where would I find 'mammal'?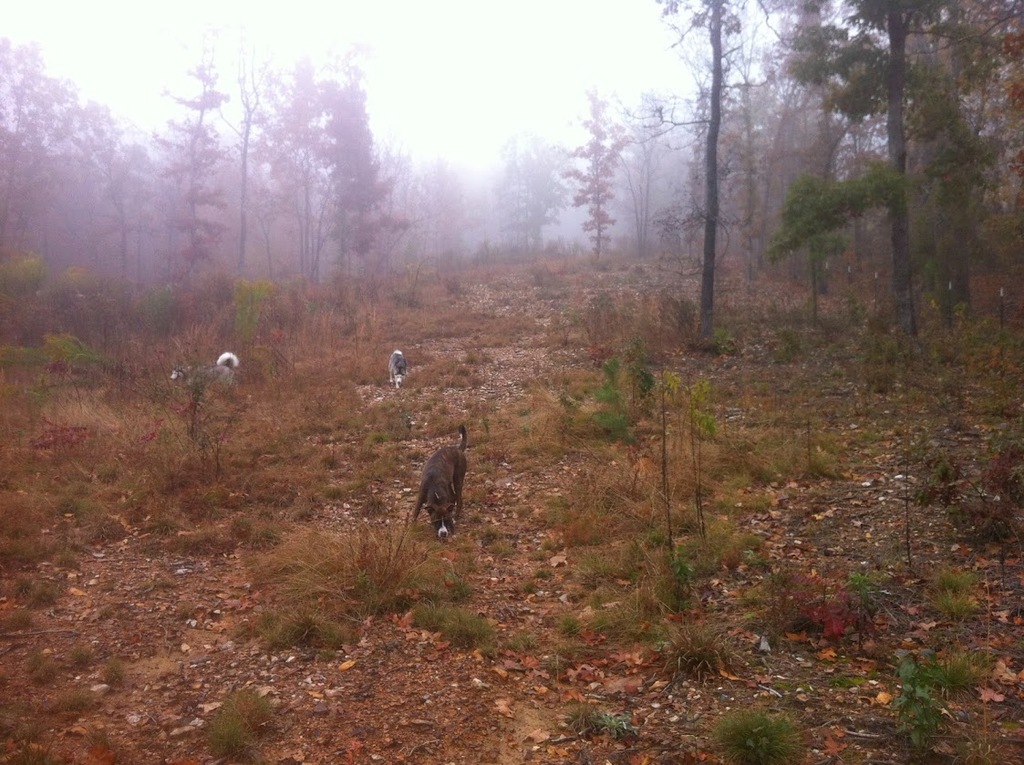
At [387, 348, 409, 384].
